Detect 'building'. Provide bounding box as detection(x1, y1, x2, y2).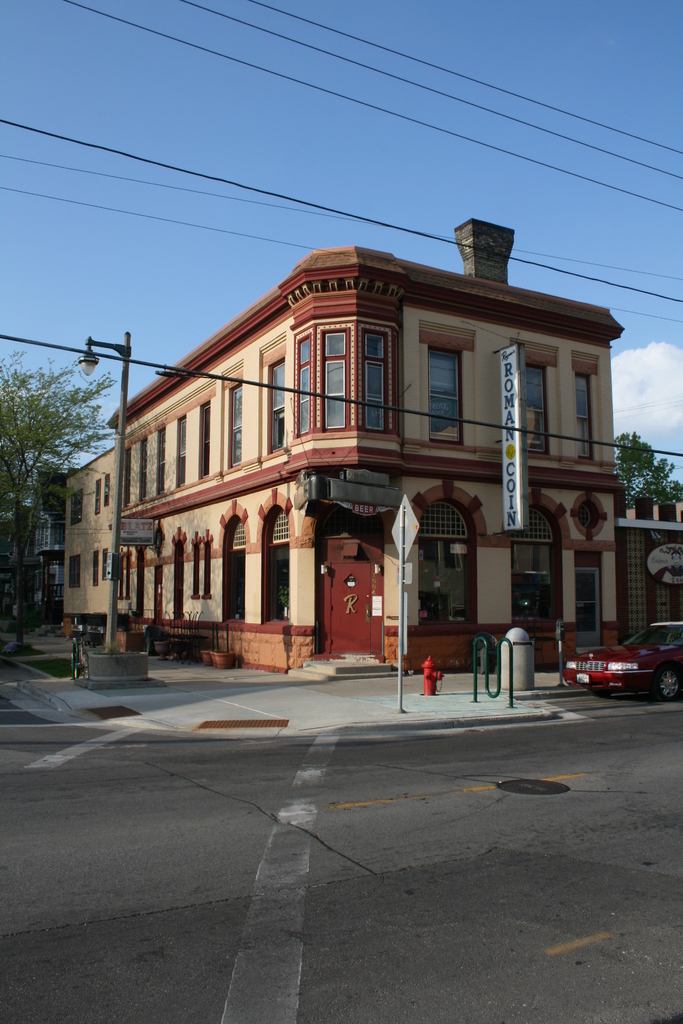
detection(621, 502, 682, 653).
